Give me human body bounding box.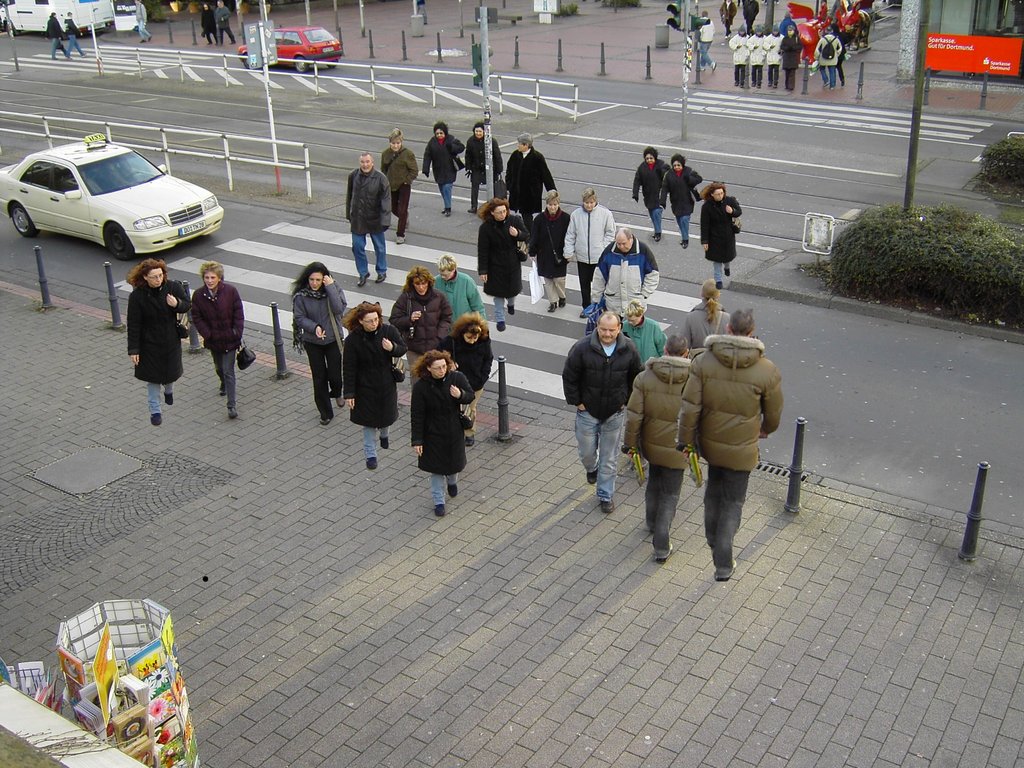
812/33/844/90.
